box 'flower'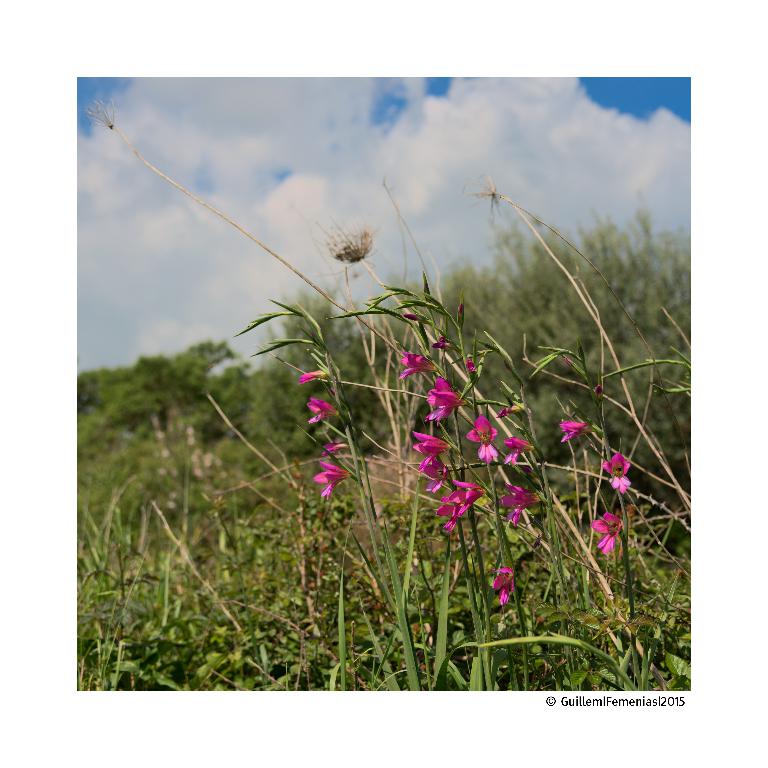
box=[310, 396, 336, 425]
